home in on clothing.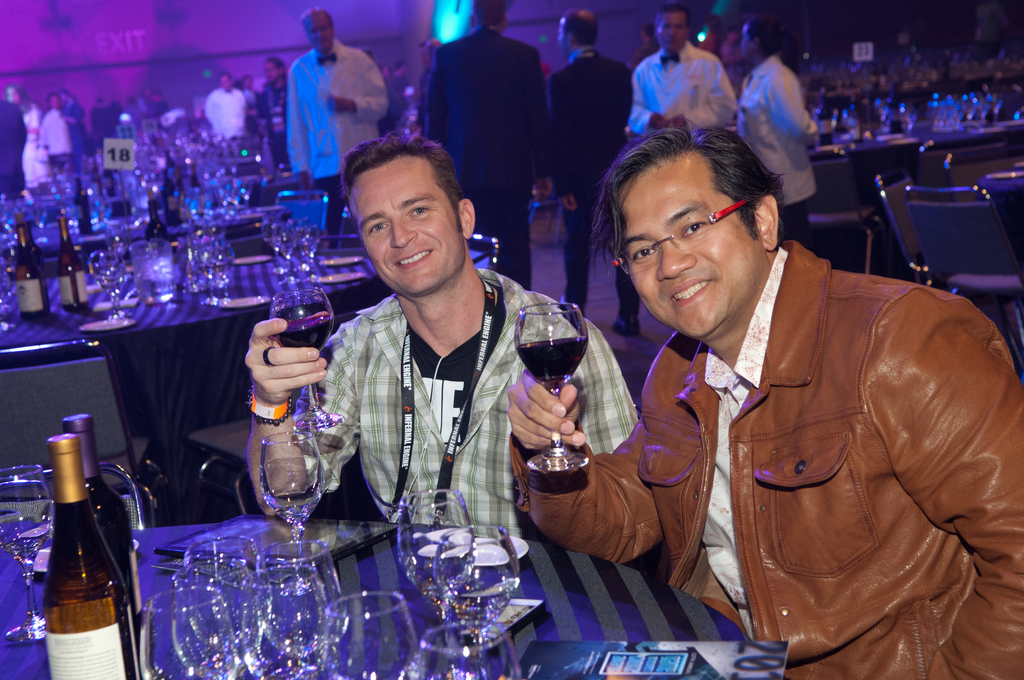
Homed in at (x1=463, y1=183, x2=982, y2=674).
